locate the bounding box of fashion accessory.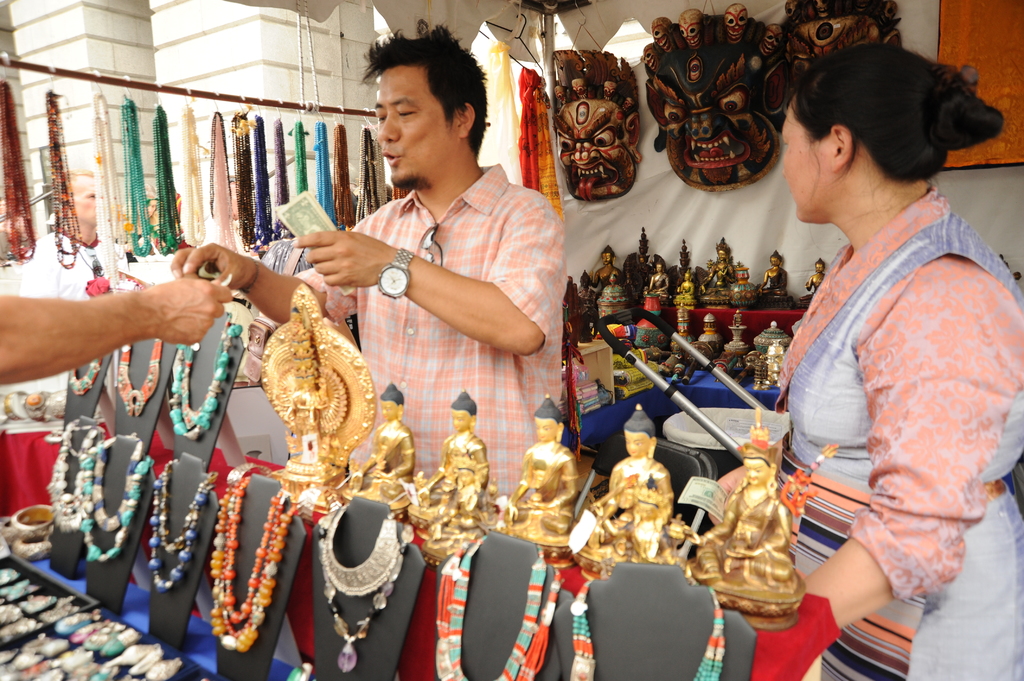
Bounding box: {"left": 431, "top": 547, "right": 561, "bottom": 680}.
